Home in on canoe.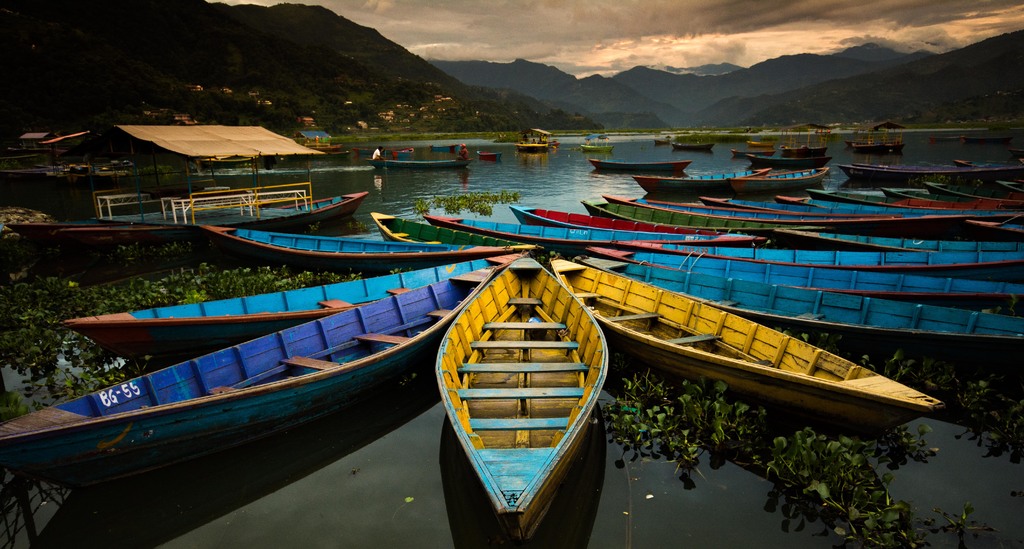
Homed in at locate(3, 185, 365, 269).
